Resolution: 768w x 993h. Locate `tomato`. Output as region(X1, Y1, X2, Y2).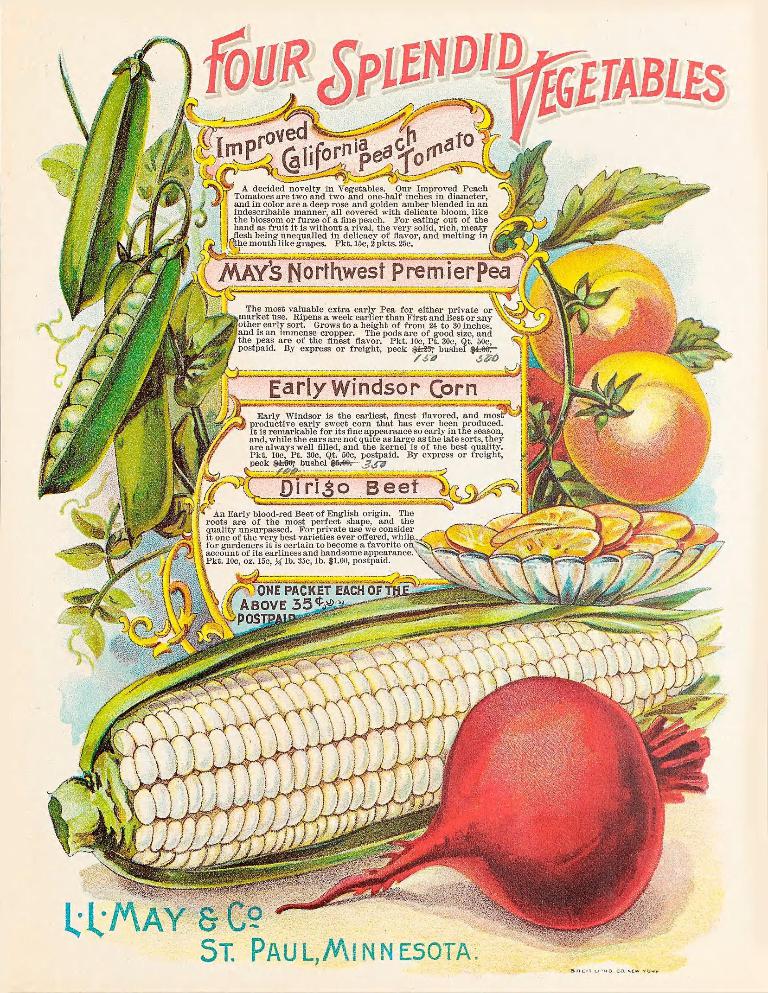
region(557, 357, 702, 498).
